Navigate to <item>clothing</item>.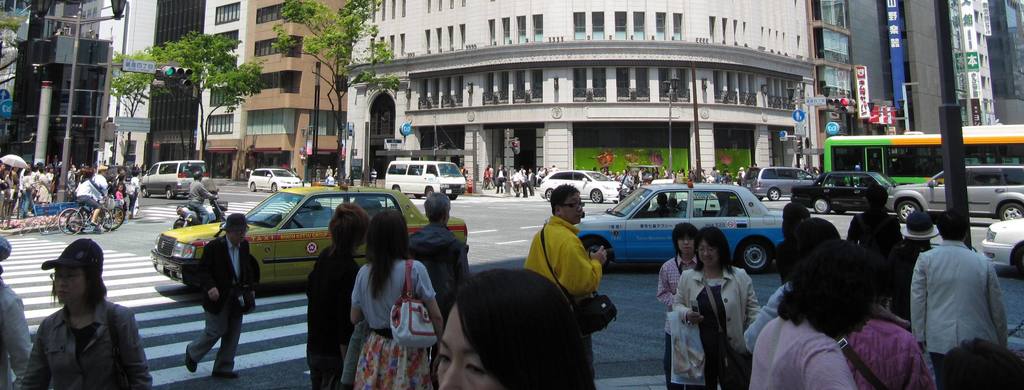
Navigation target: locate(416, 224, 472, 319).
